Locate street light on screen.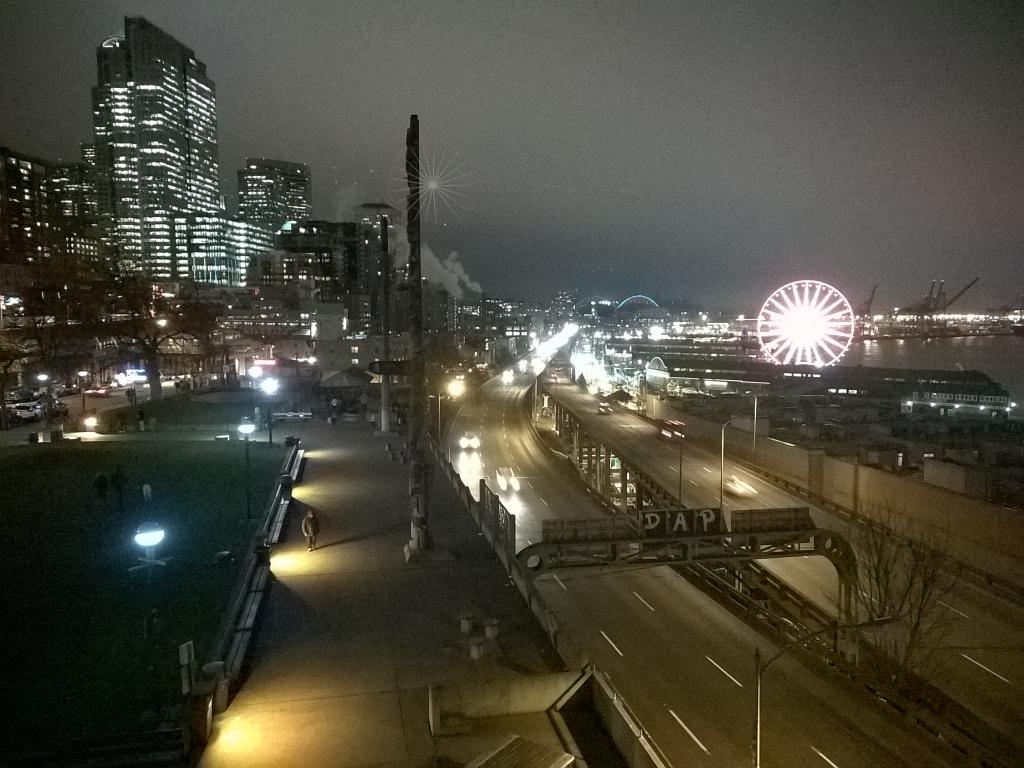
On screen at (left=750, top=620, right=902, bottom=767).
